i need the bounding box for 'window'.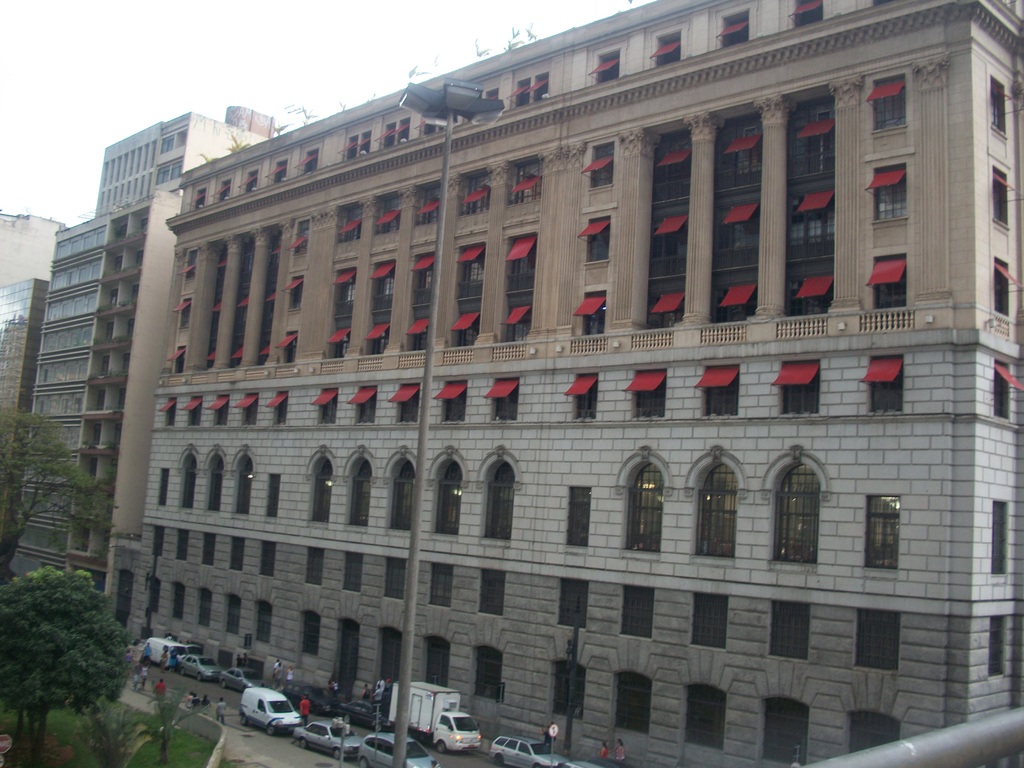
Here it is: 478,572,502,618.
